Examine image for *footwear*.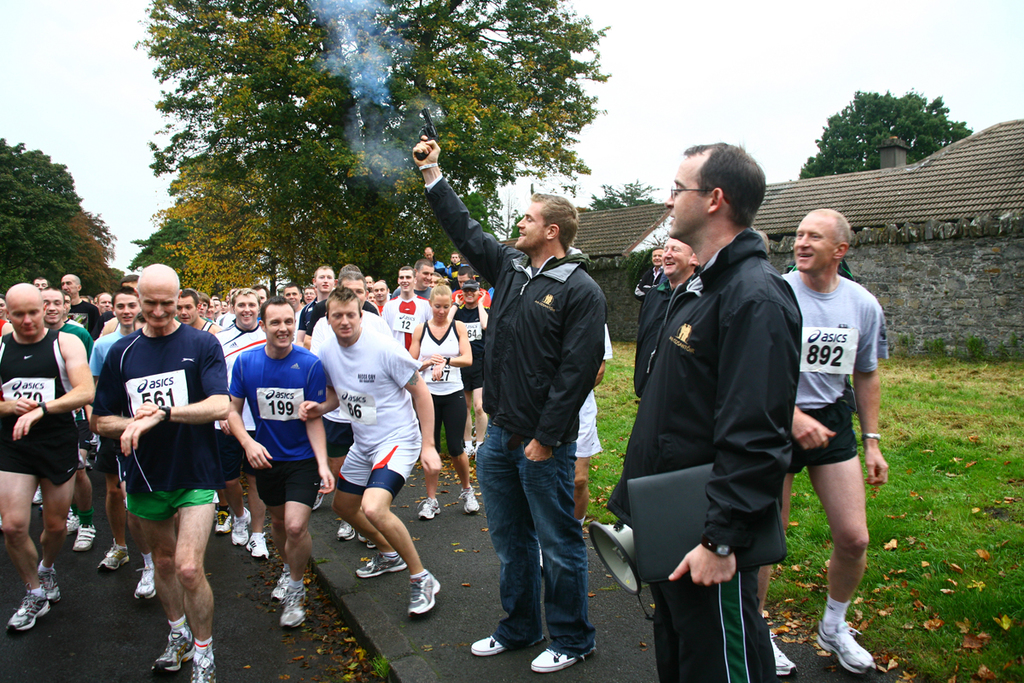
Examination result: 337, 522, 356, 540.
